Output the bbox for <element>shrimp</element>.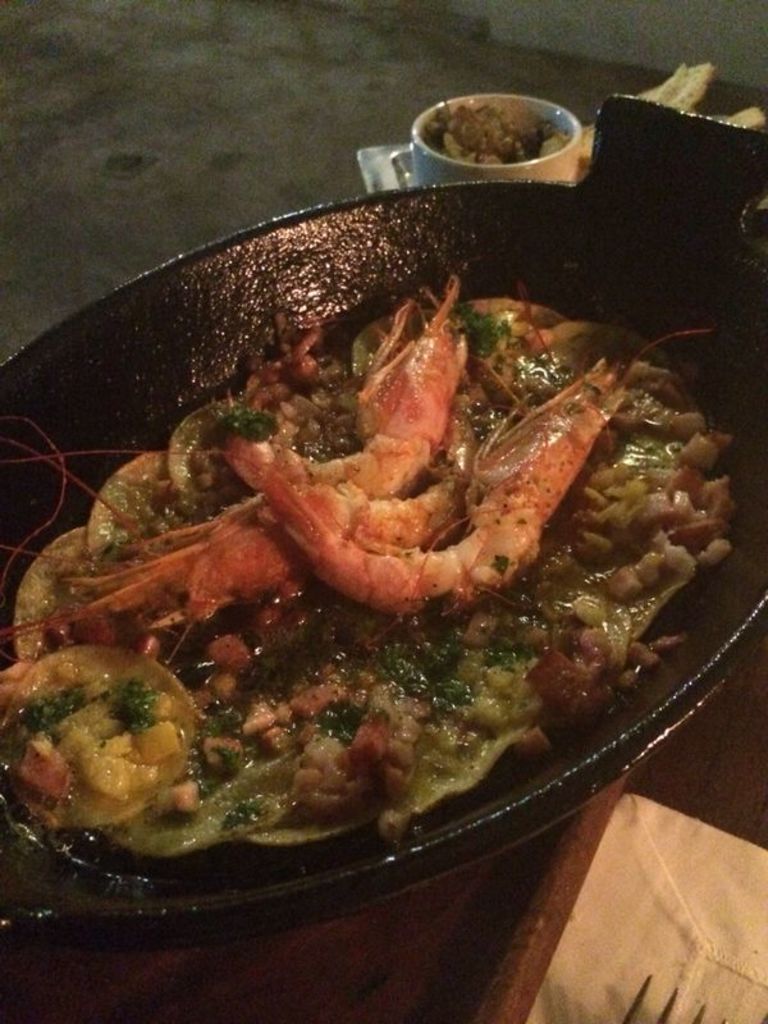
{"x1": 0, "y1": 271, "x2": 466, "y2": 643}.
